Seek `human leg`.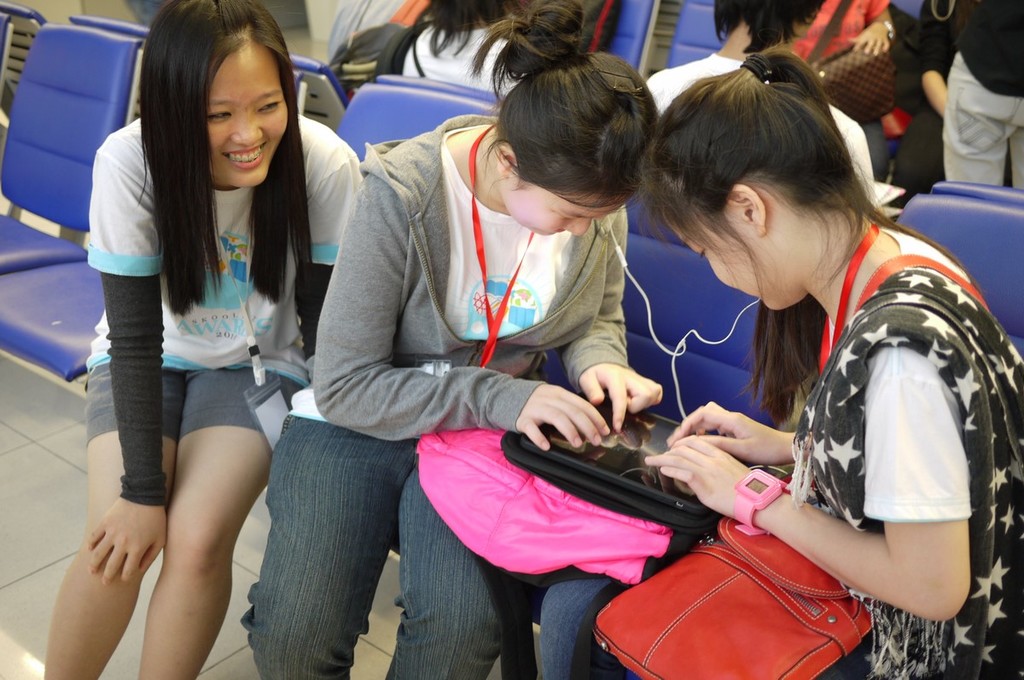
BBox(40, 310, 184, 679).
